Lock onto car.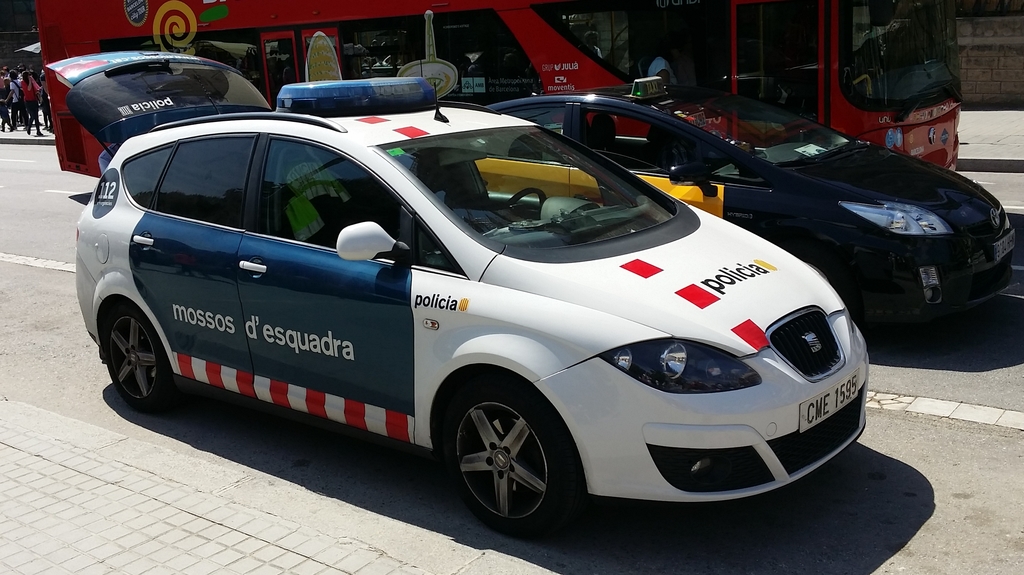
Locked: locate(475, 74, 1022, 317).
